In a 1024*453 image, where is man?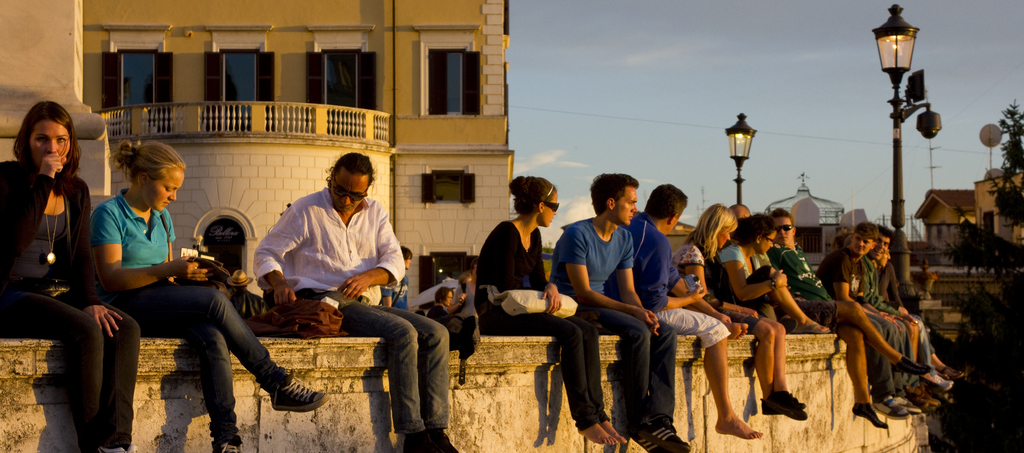
(x1=555, y1=169, x2=680, y2=432).
